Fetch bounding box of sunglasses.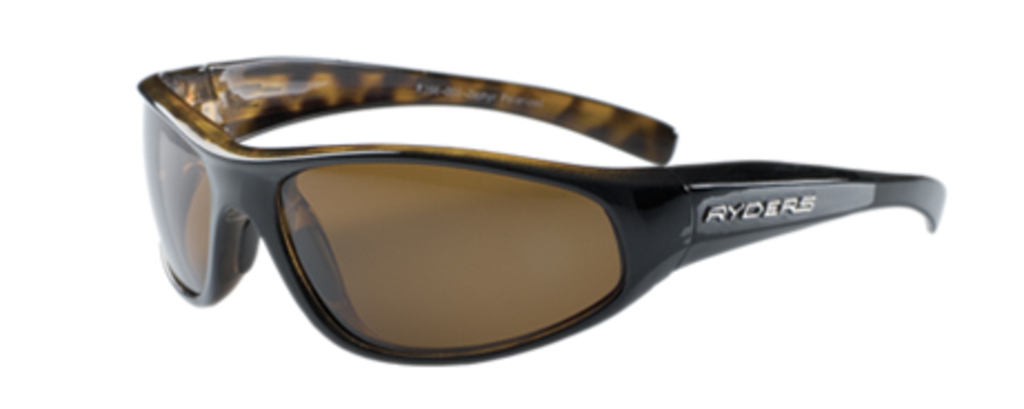
Bbox: 133,56,948,369.
